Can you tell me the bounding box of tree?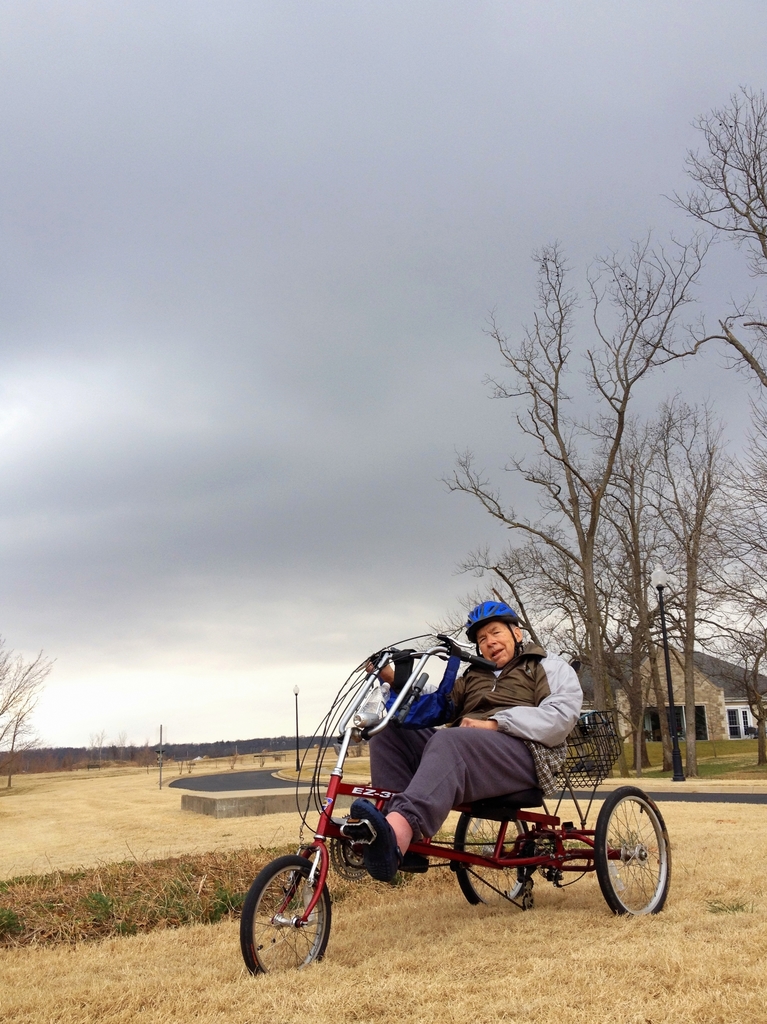
Rect(663, 87, 766, 390).
